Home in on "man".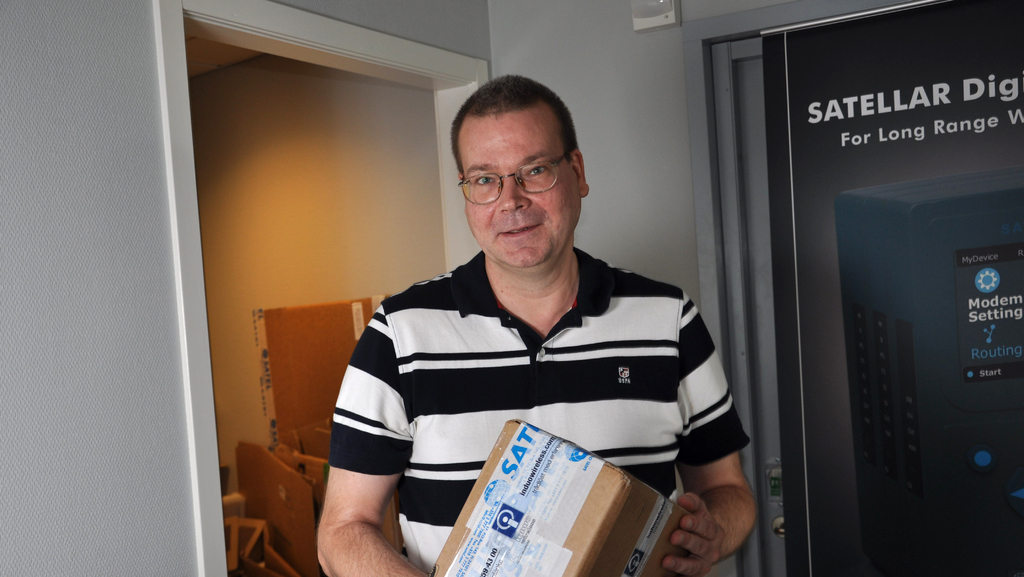
Homed in at crop(271, 68, 746, 540).
